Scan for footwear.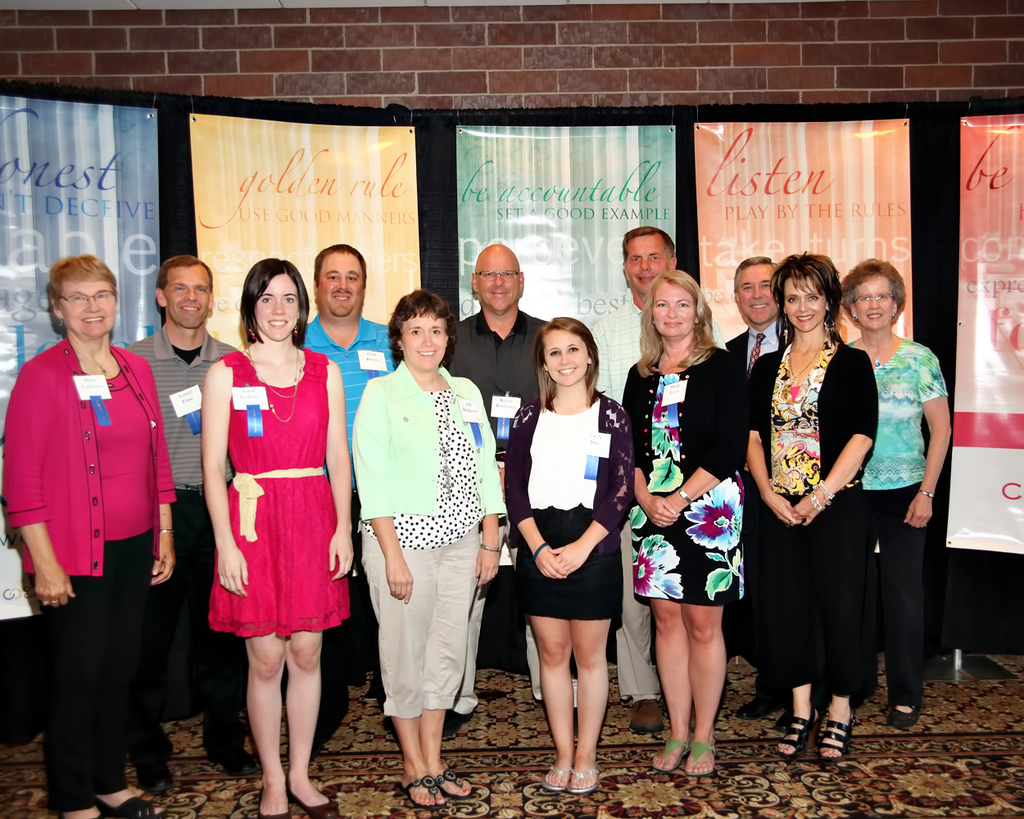
Scan result: 57:798:103:818.
